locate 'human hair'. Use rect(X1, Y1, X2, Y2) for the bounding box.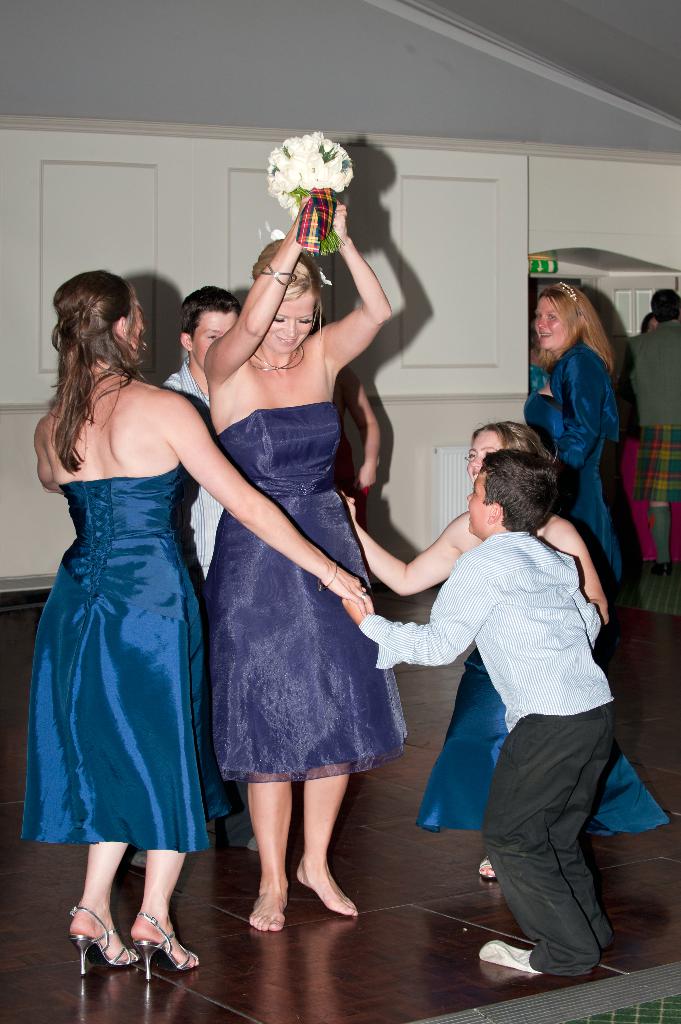
rect(651, 288, 680, 324).
